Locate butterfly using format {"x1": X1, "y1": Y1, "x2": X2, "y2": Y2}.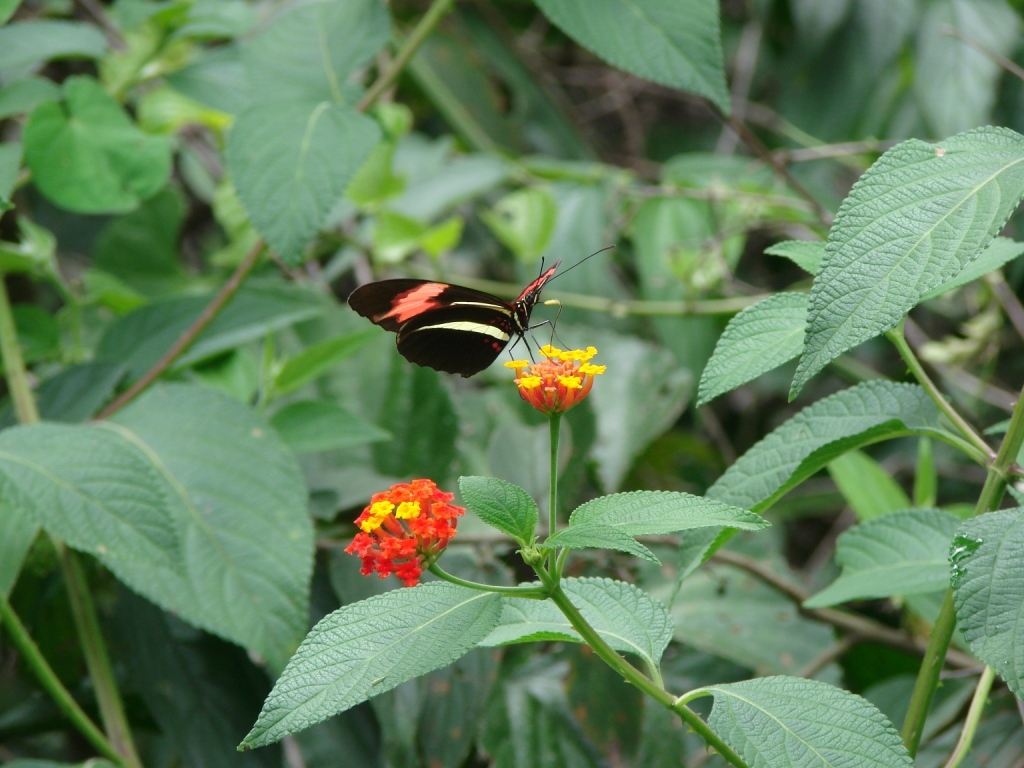
{"x1": 348, "y1": 244, "x2": 617, "y2": 380}.
